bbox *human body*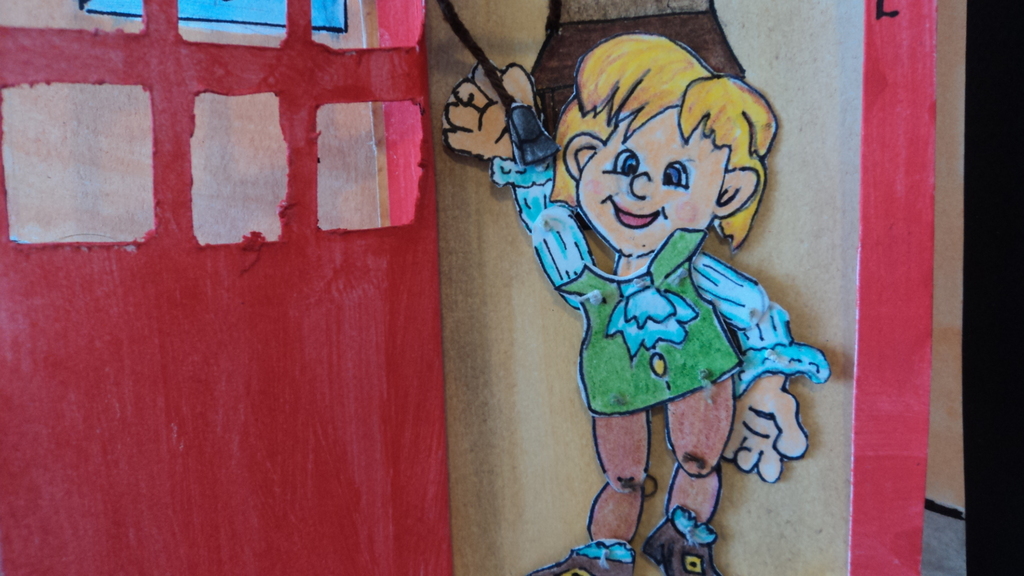
<bbox>472, 47, 828, 572</bbox>
